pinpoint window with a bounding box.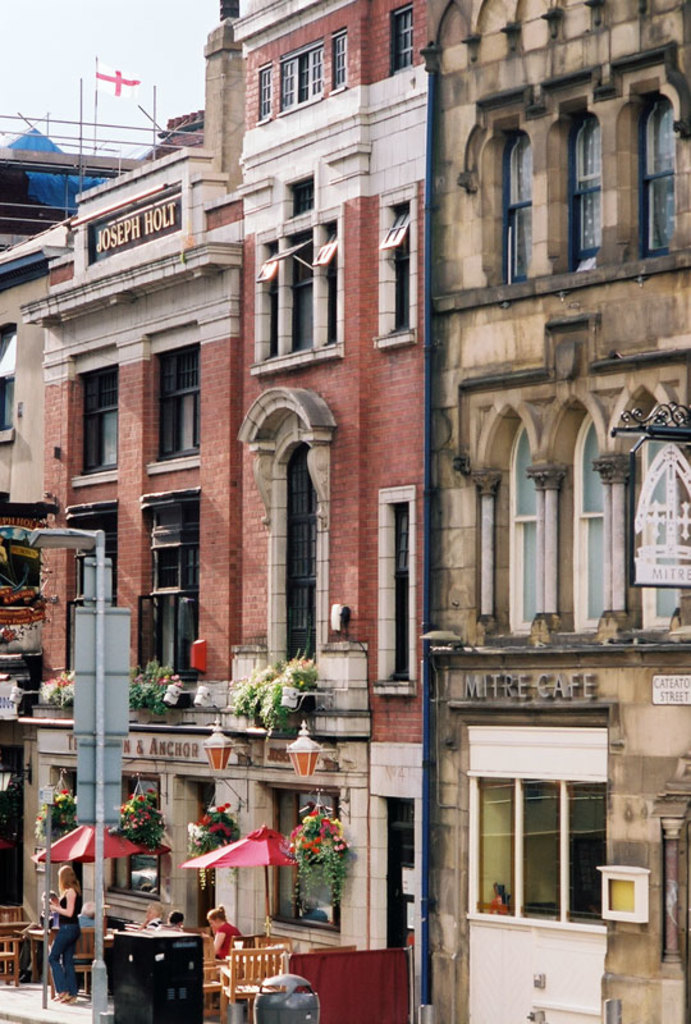
(x1=253, y1=60, x2=275, y2=127).
